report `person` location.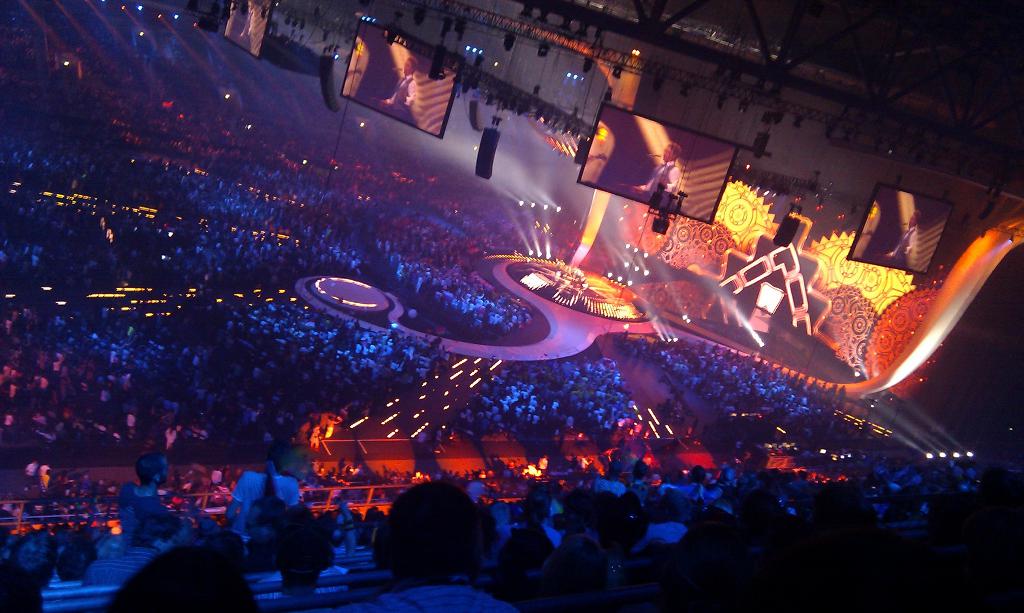
Report: 879, 209, 918, 270.
